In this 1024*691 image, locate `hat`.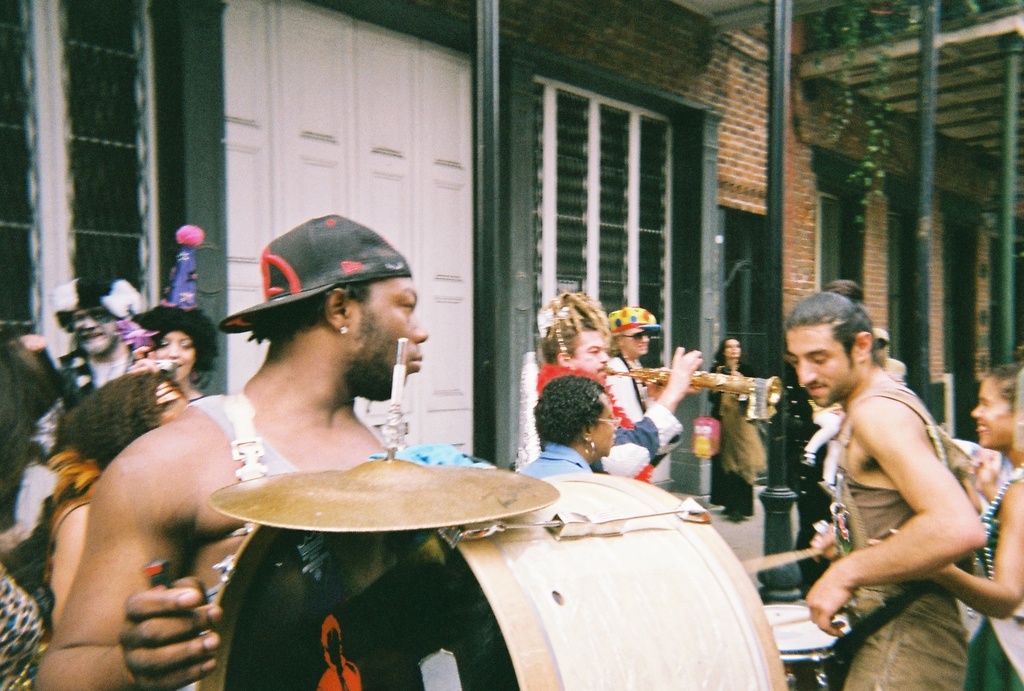
Bounding box: [left=219, top=210, right=412, bottom=332].
